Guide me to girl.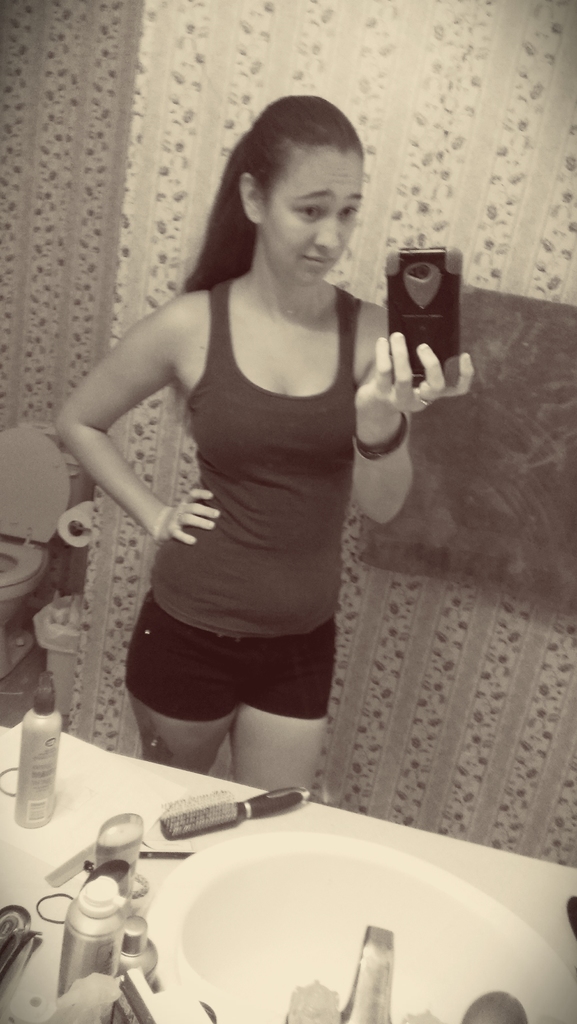
Guidance: bbox=(47, 92, 475, 799).
